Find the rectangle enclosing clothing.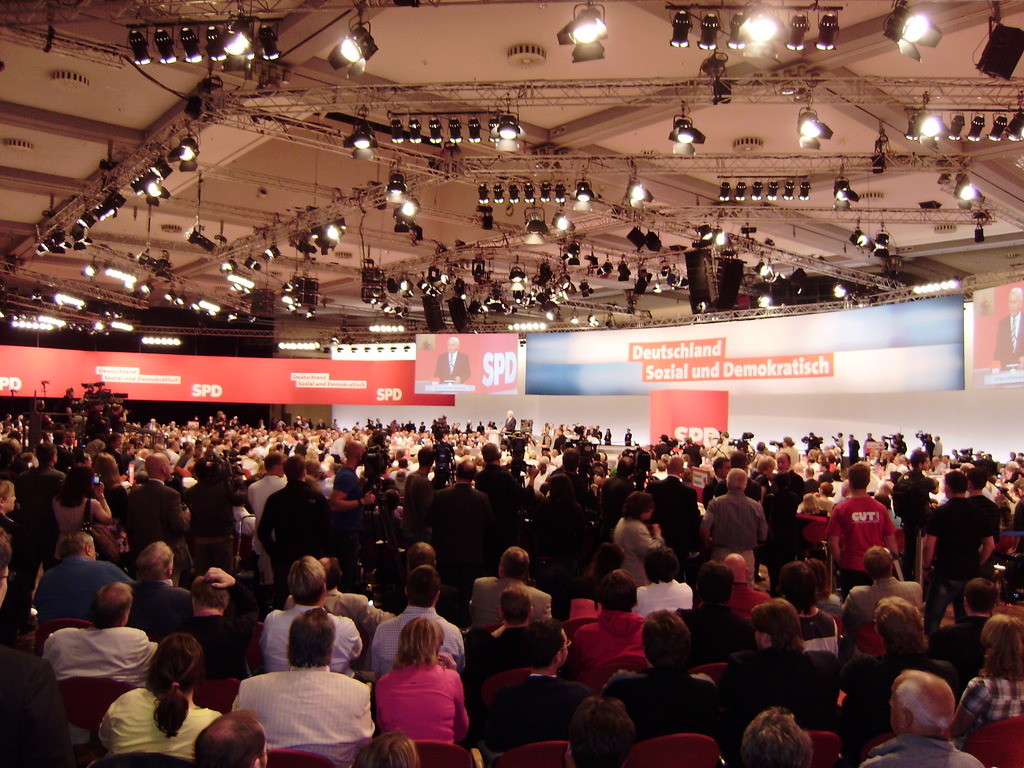
<bbox>608, 513, 665, 584</bbox>.
